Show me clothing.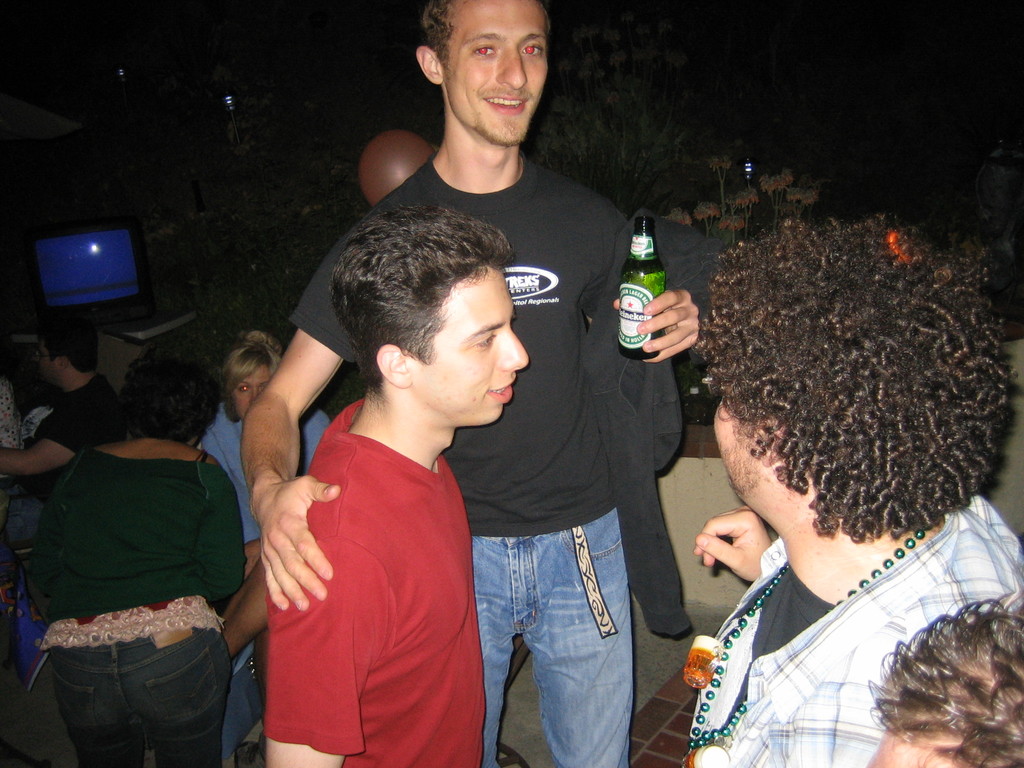
clothing is here: 289, 145, 682, 767.
